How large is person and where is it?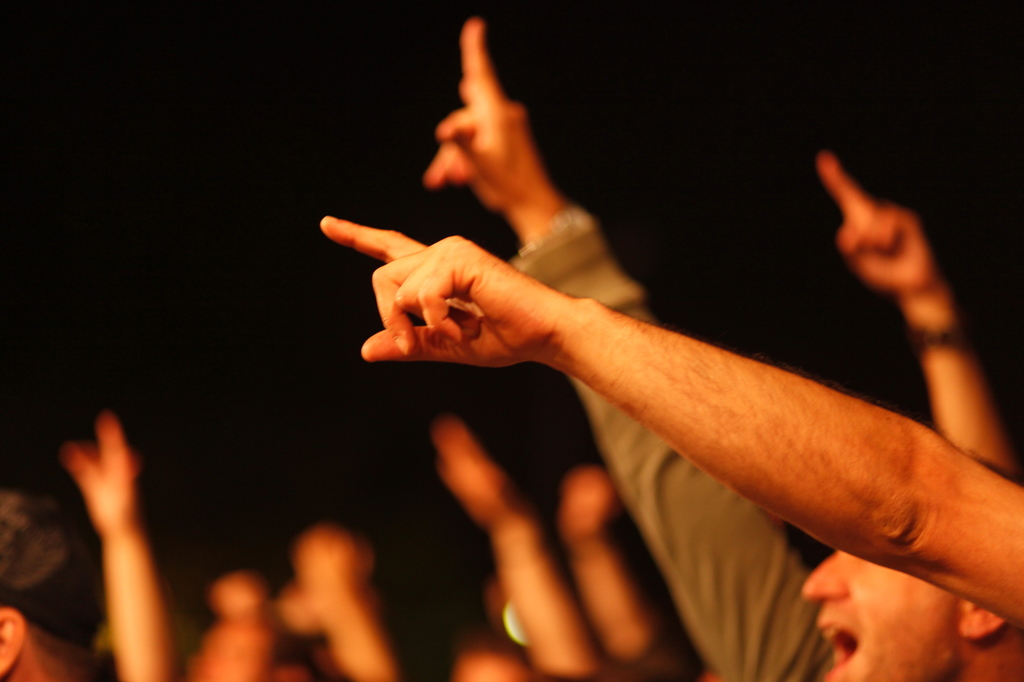
Bounding box: pyautogui.locateOnScreen(318, 215, 1023, 623).
